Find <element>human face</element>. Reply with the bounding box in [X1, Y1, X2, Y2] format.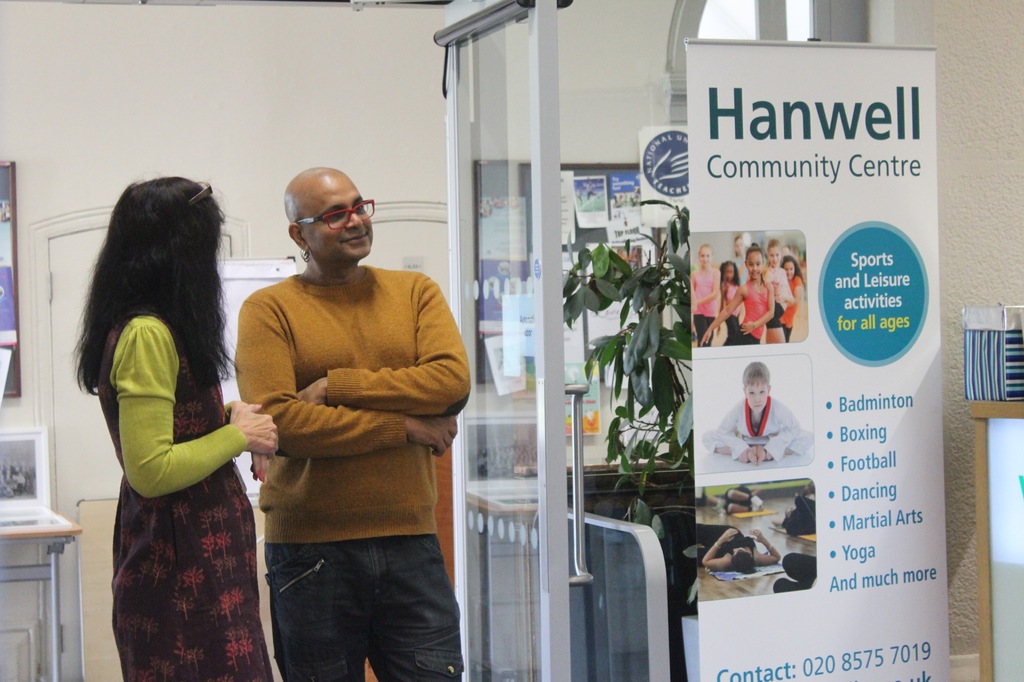
[726, 264, 733, 281].
